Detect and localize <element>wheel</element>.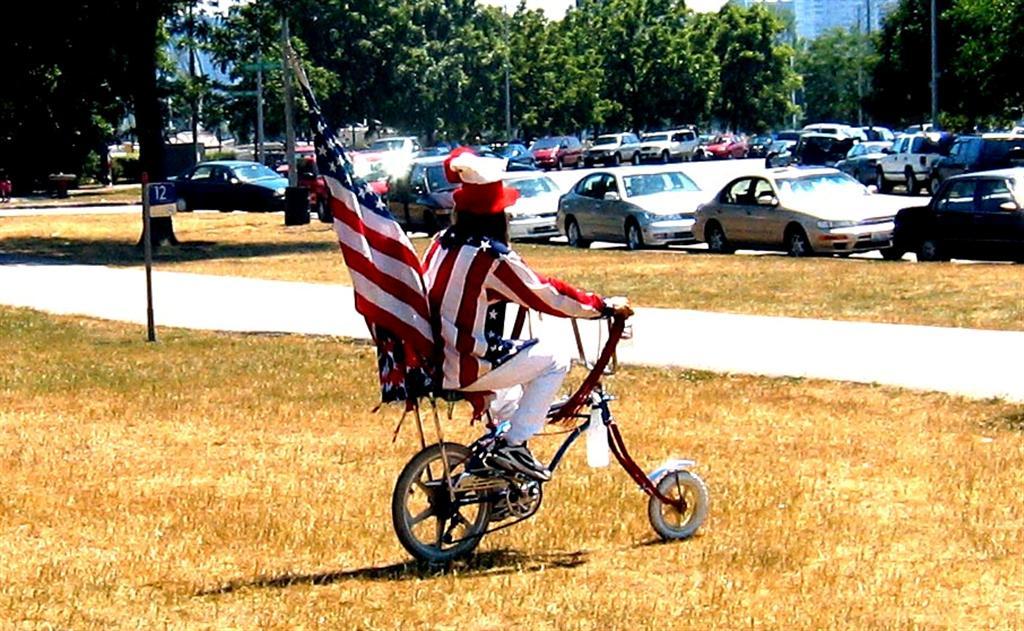
Localized at [575, 155, 581, 166].
